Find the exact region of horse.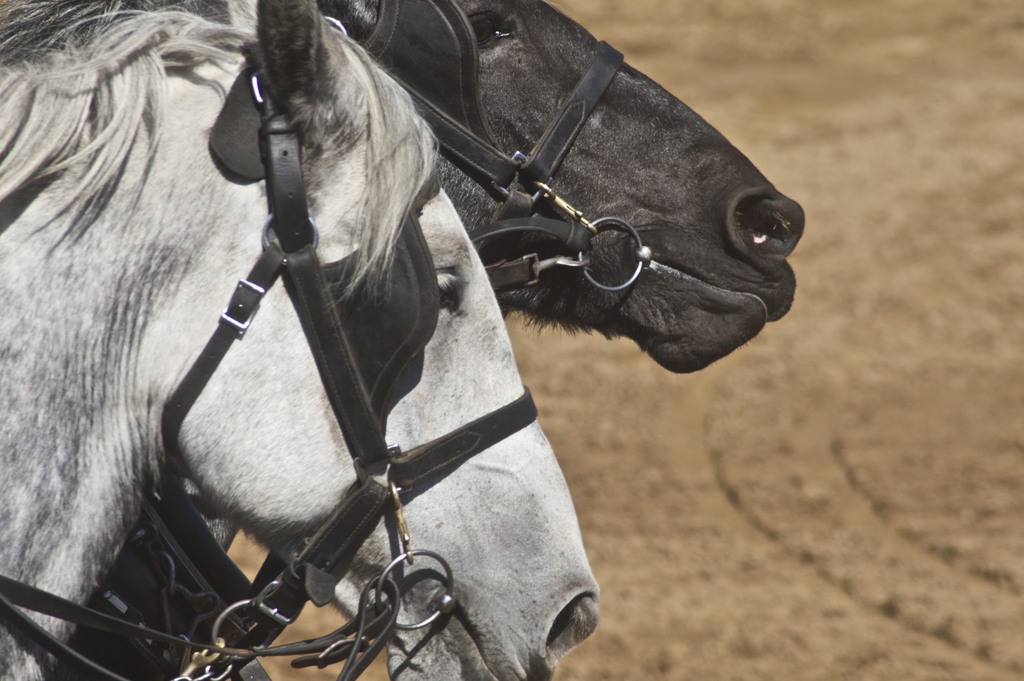
Exact region: <region>52, 0, 806, 680</region>.
